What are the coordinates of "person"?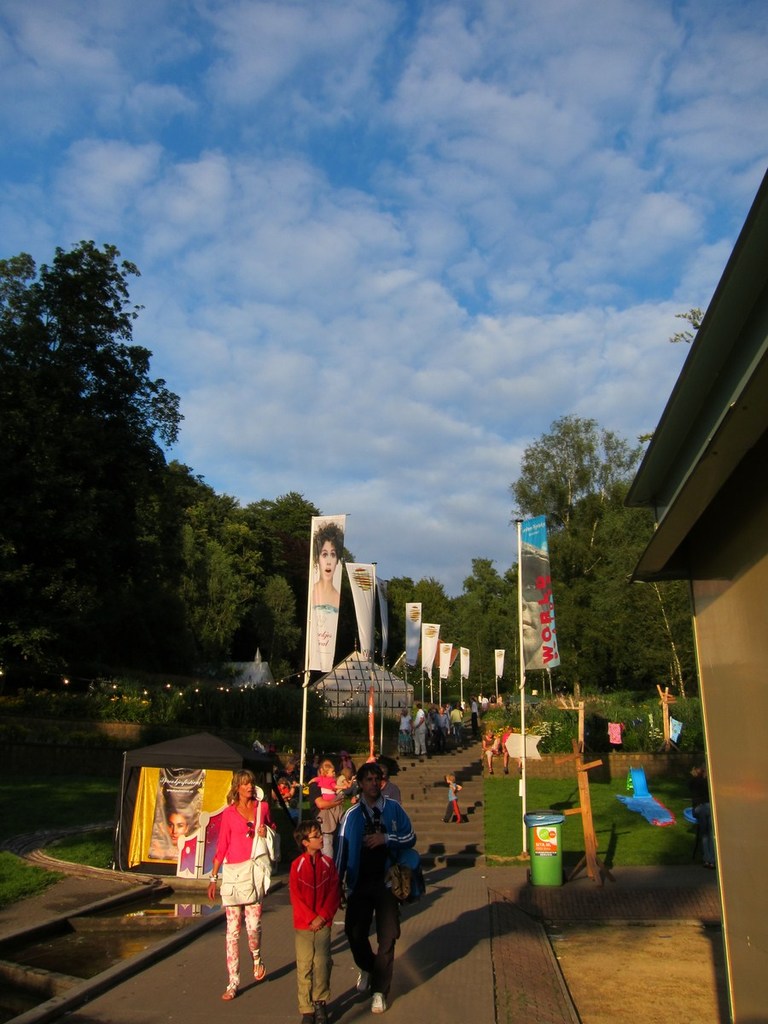
bbox=[496, 724, 509, 769].
